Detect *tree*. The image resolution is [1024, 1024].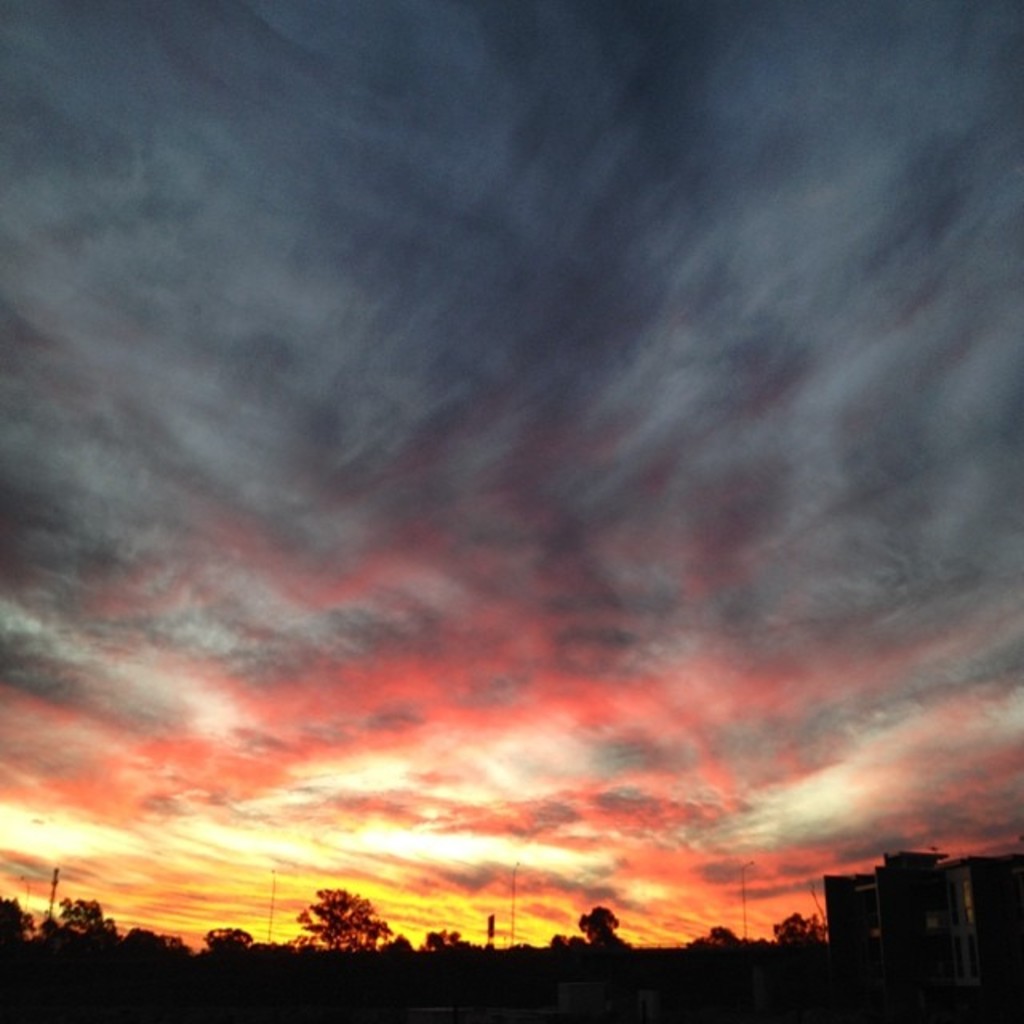
<bbox>294, 888, 395, 958</bbox>.
